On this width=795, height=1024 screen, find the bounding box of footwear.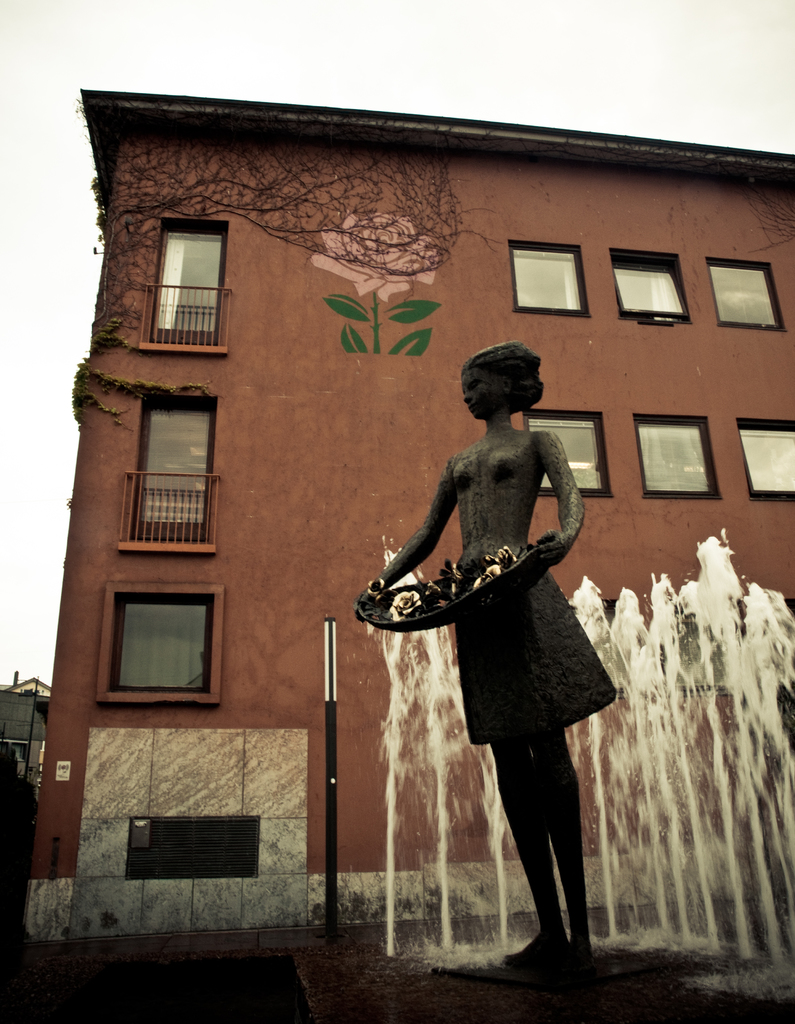
Bounding box: bbox=(504, 931, 565, 966).
